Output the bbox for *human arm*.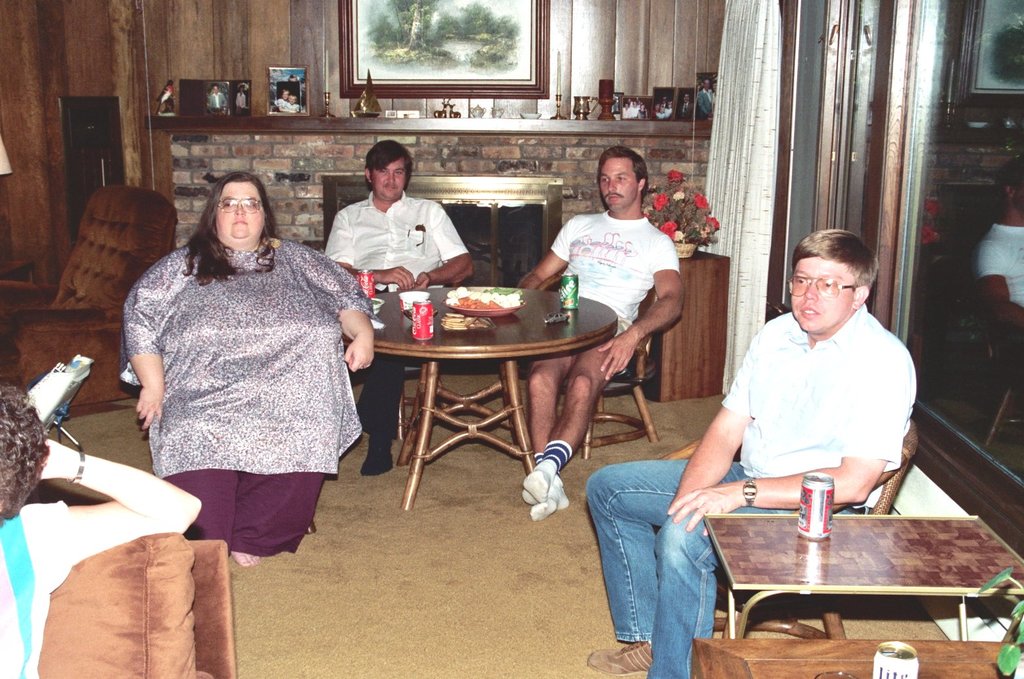
(x1=402, y1=199, x2=478, y2=295).
